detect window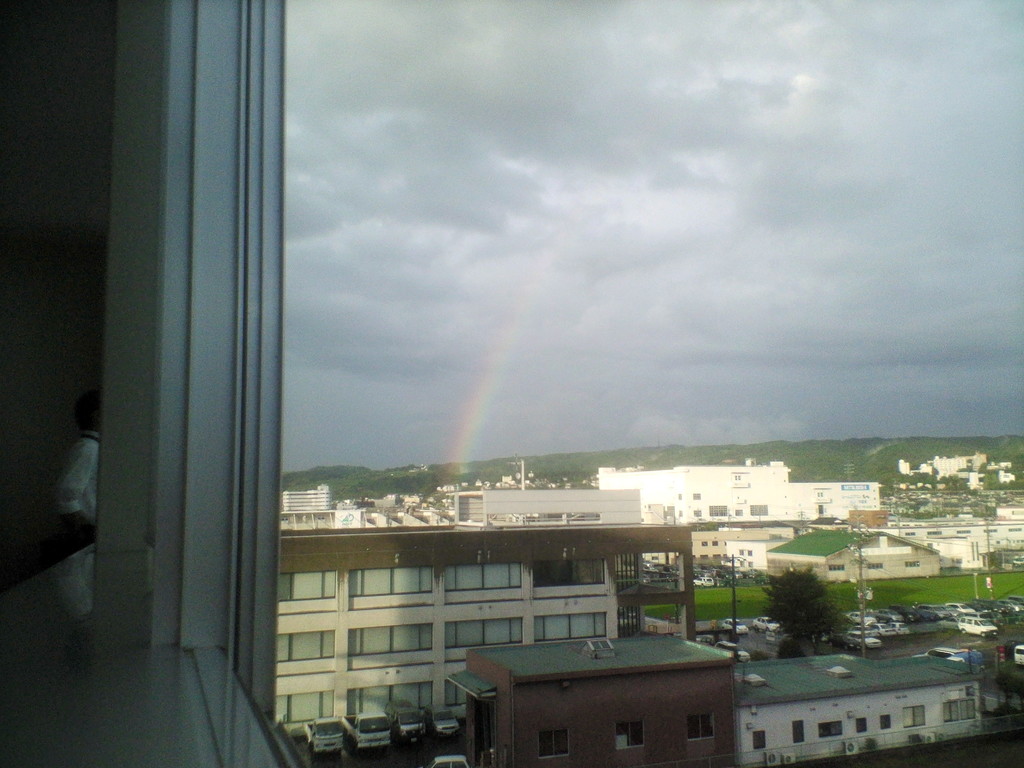
867,561,883,572
